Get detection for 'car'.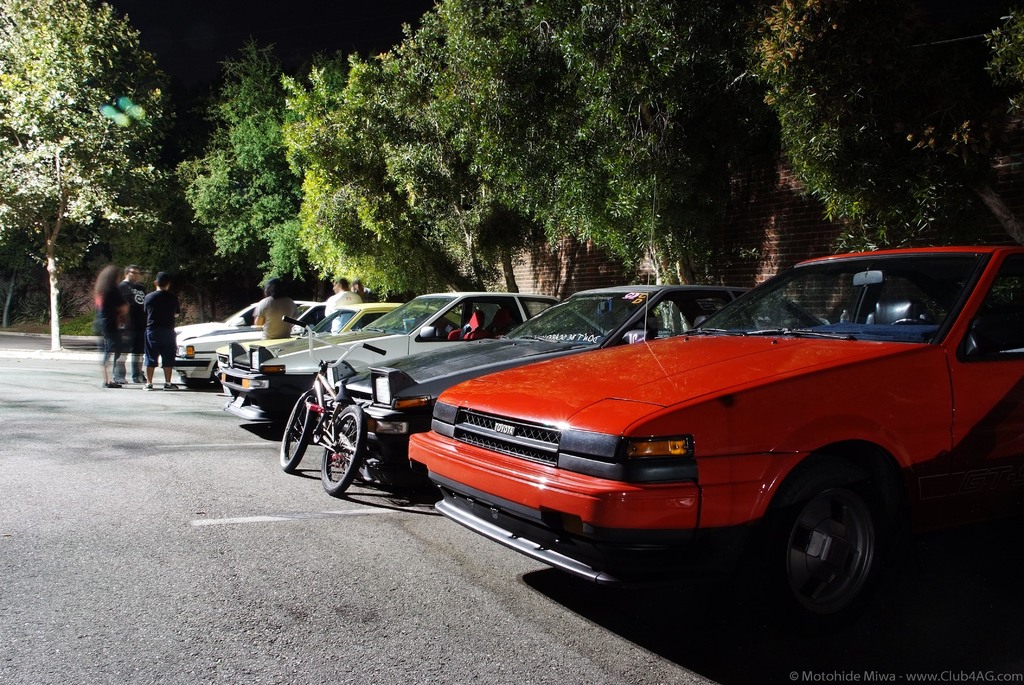
Detection: detection(177, 302, 255, 340).
